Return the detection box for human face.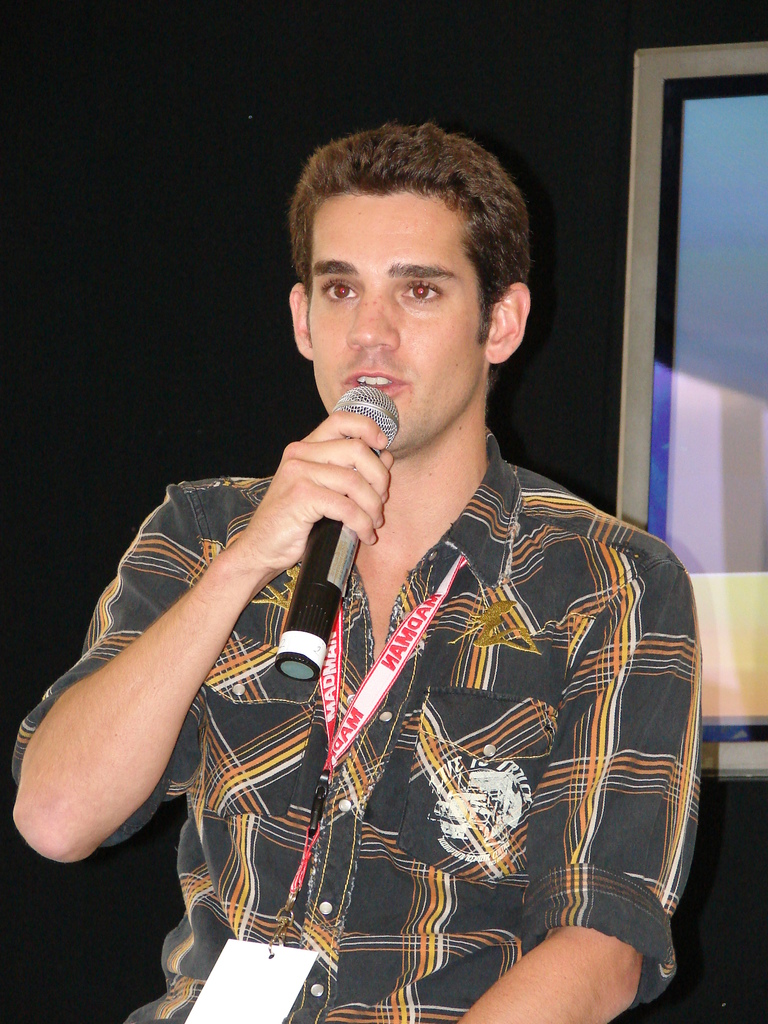
[x1=306, y1=187, x2=490, y2=454].
